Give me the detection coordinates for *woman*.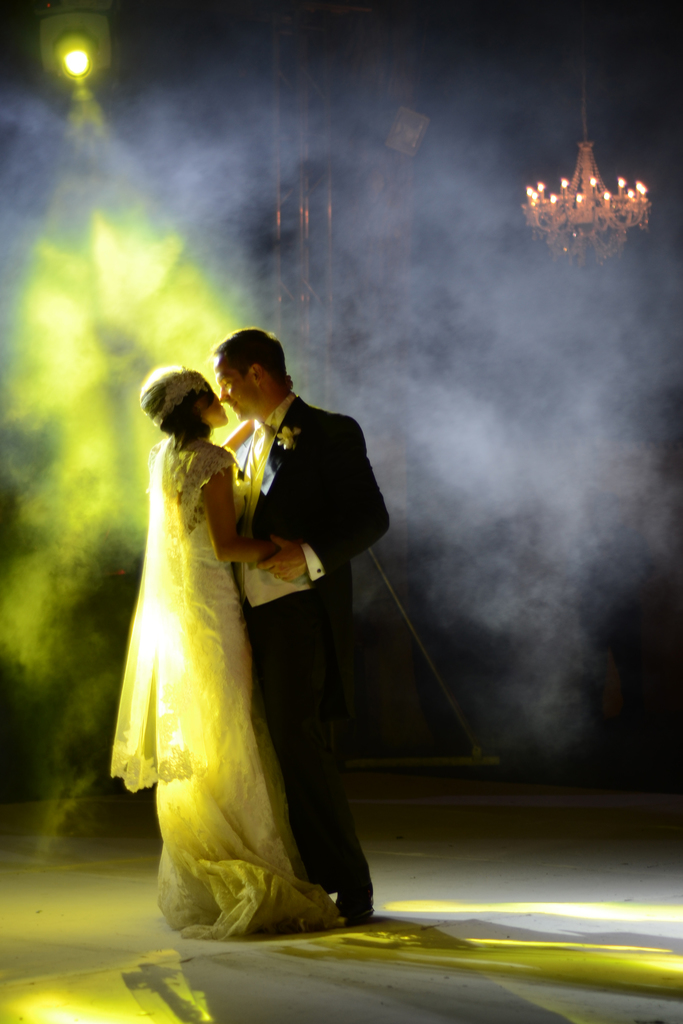
[left=109, top=342, right=322, bottom=925].
